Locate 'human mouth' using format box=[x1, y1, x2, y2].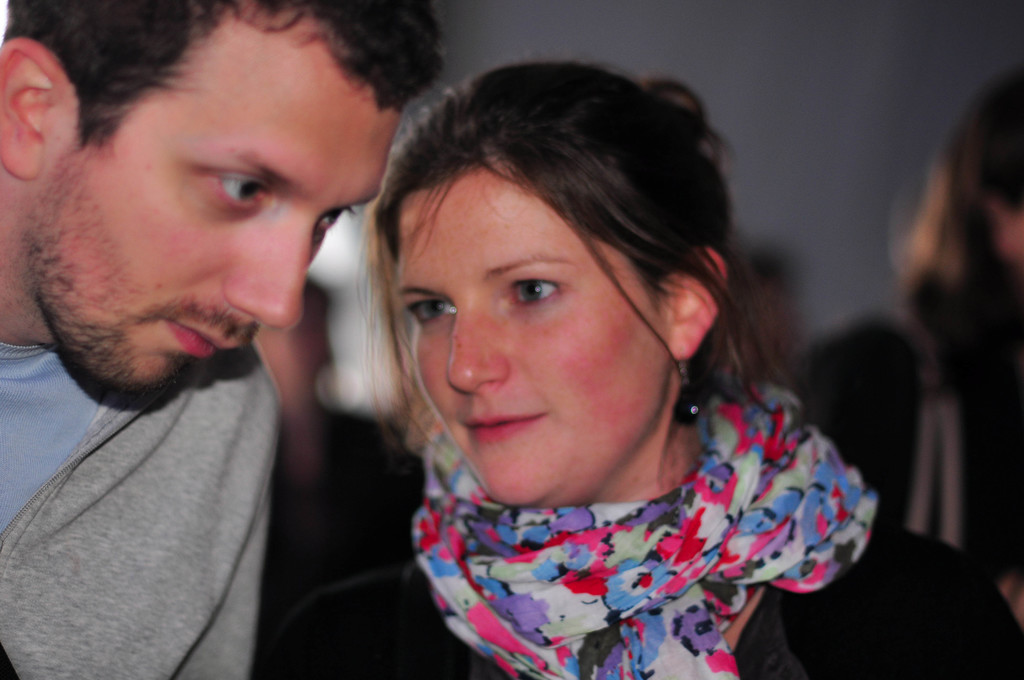
box=[463, 411, 545, 442].
